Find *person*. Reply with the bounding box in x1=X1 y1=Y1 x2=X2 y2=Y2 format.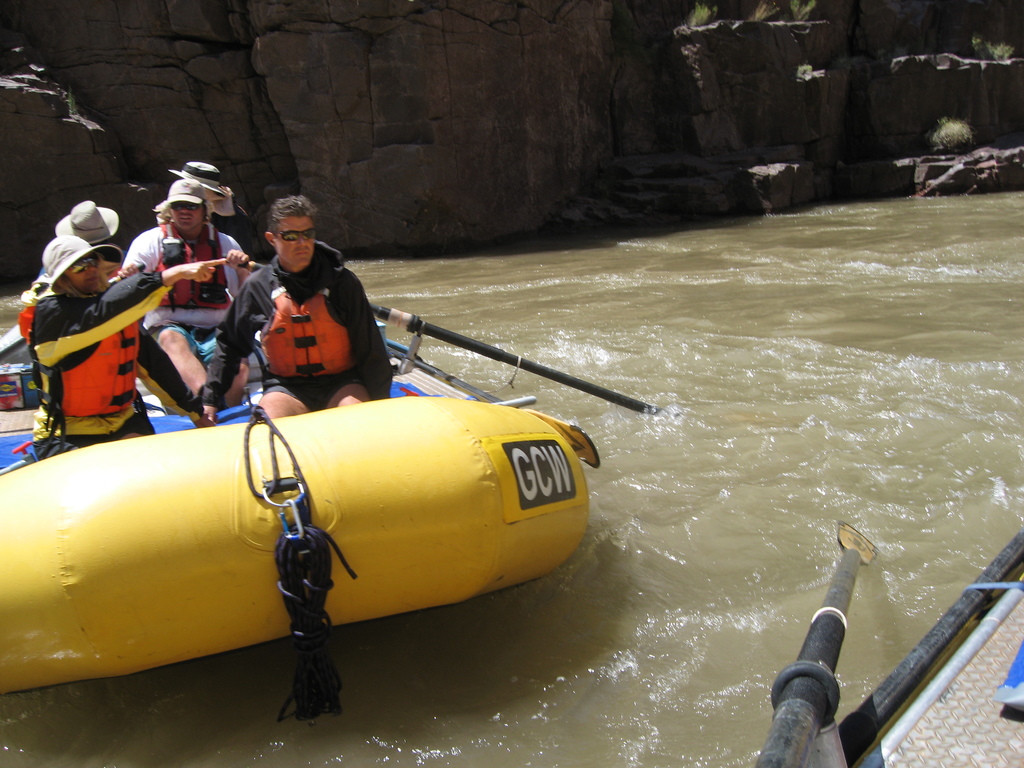
x1=28 y1=230 x2=225 y2=452.
